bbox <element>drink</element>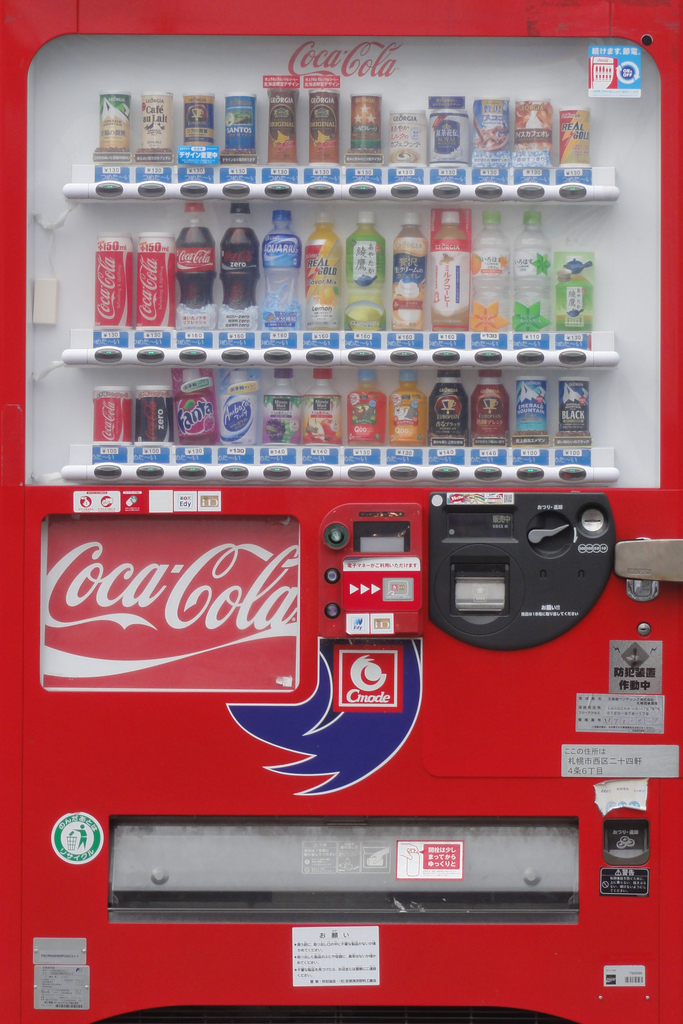
bbox=[220, 204, 261, 308]
